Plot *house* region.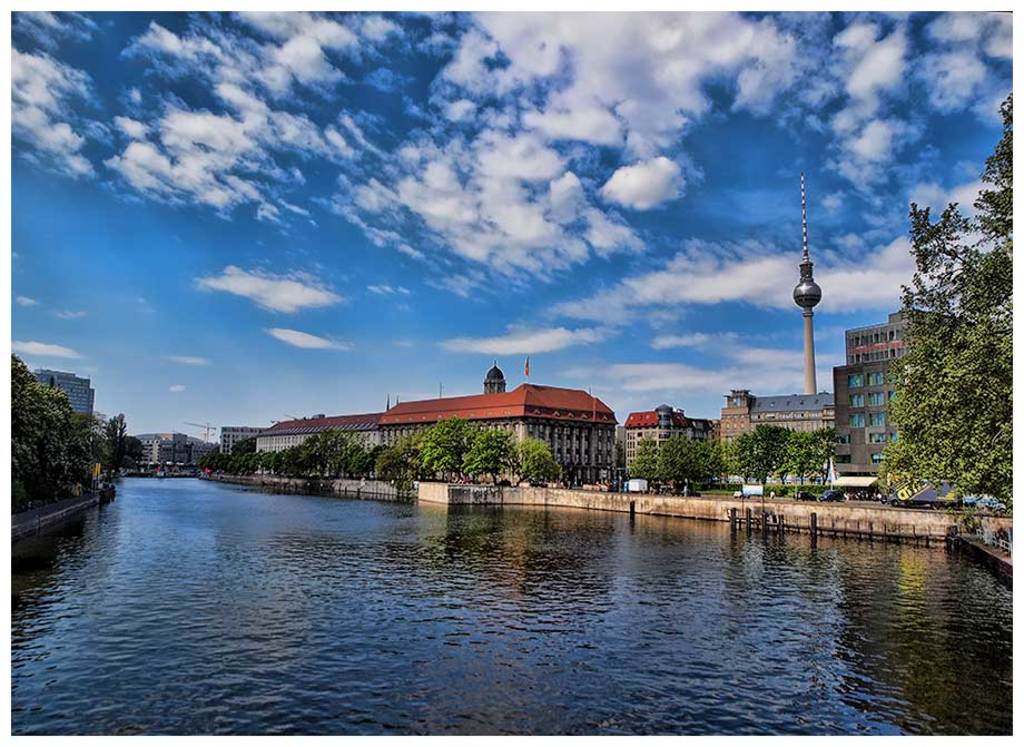
Plotted at rect(249, 419, 346, 469).
